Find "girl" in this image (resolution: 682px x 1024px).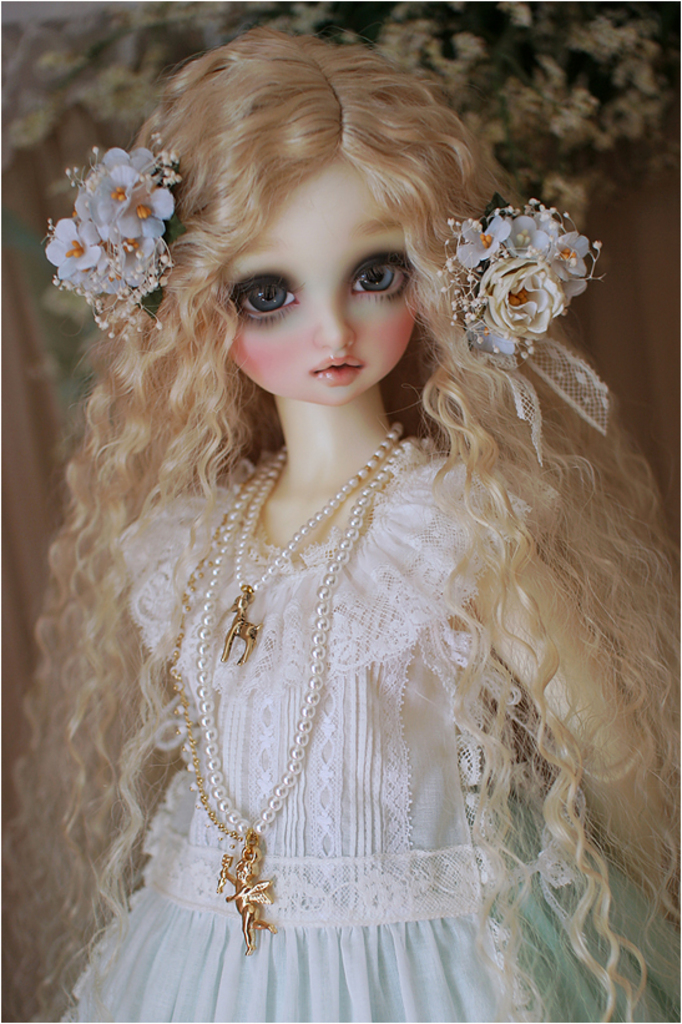
locate(0, 24, 681, 1023).
